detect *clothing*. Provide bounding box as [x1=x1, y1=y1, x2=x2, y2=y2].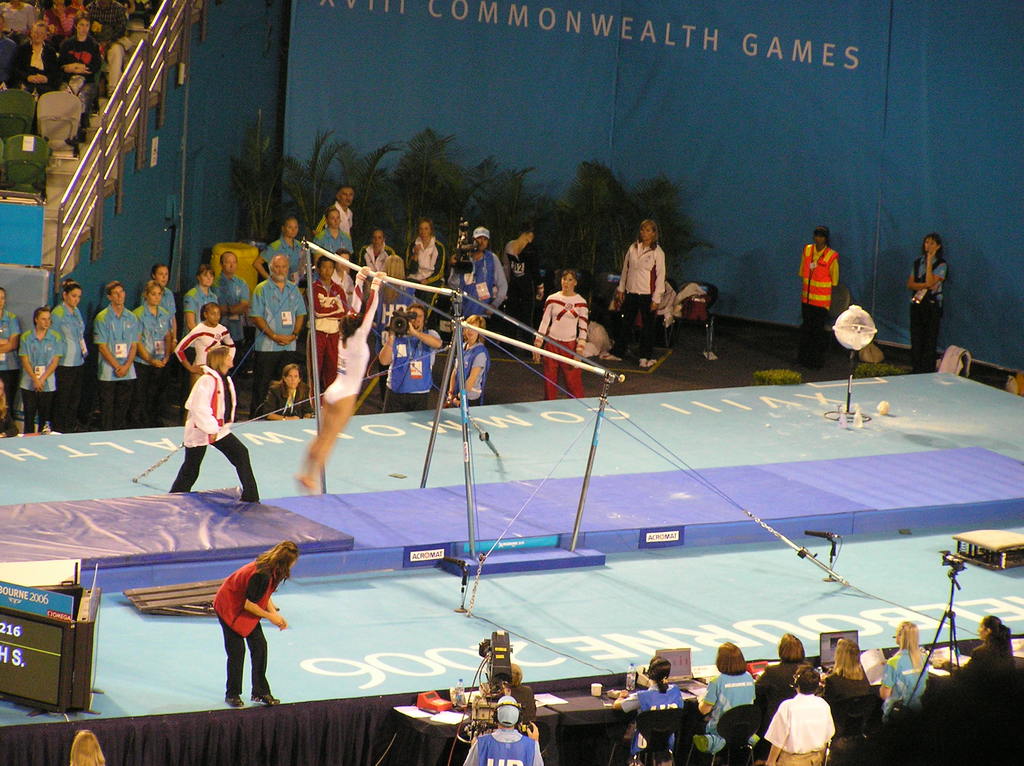
[x1=618, y1=682, x2=684, y2=758].
